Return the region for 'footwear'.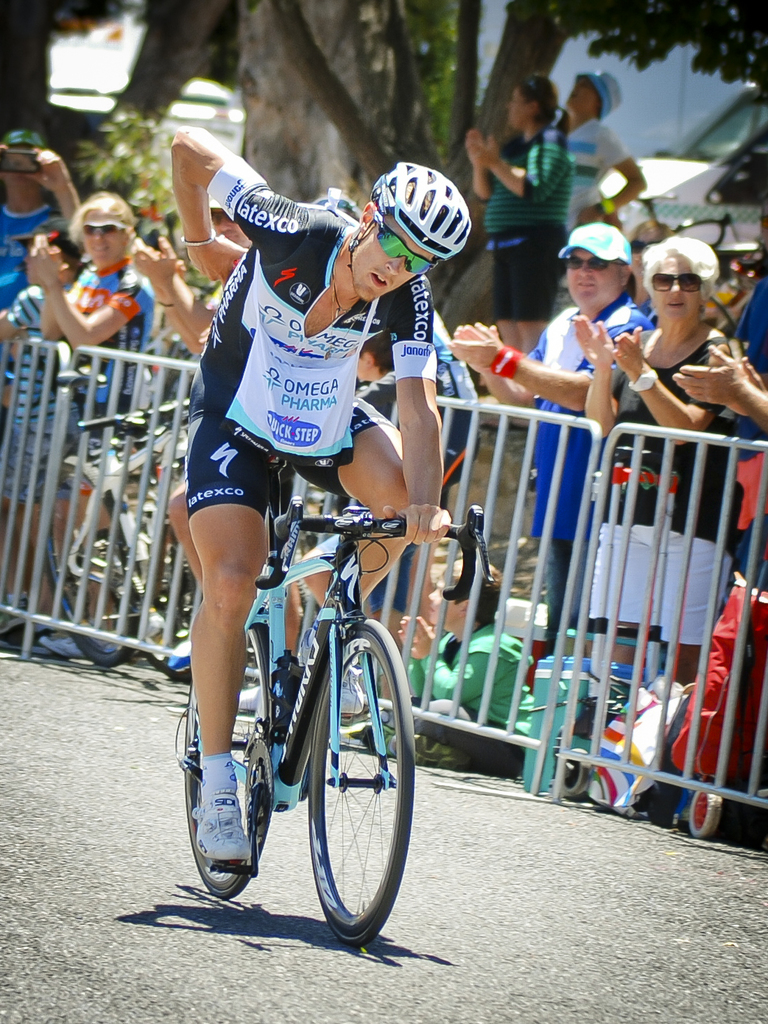
box(193, 739, 263, 874).
